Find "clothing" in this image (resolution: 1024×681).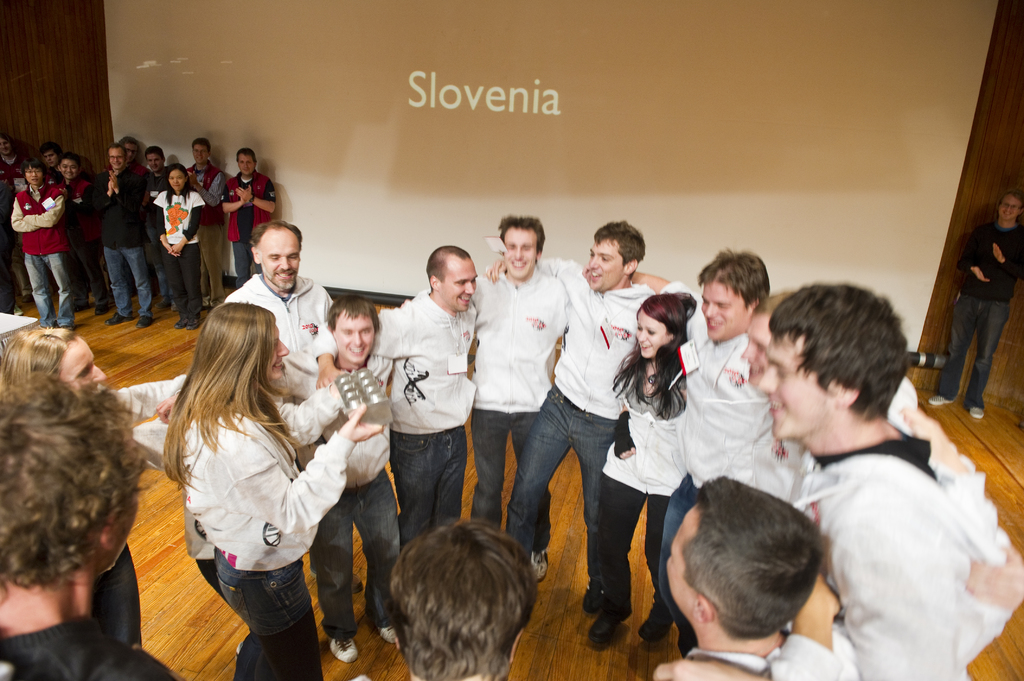
(390, 418, 473, 552).
